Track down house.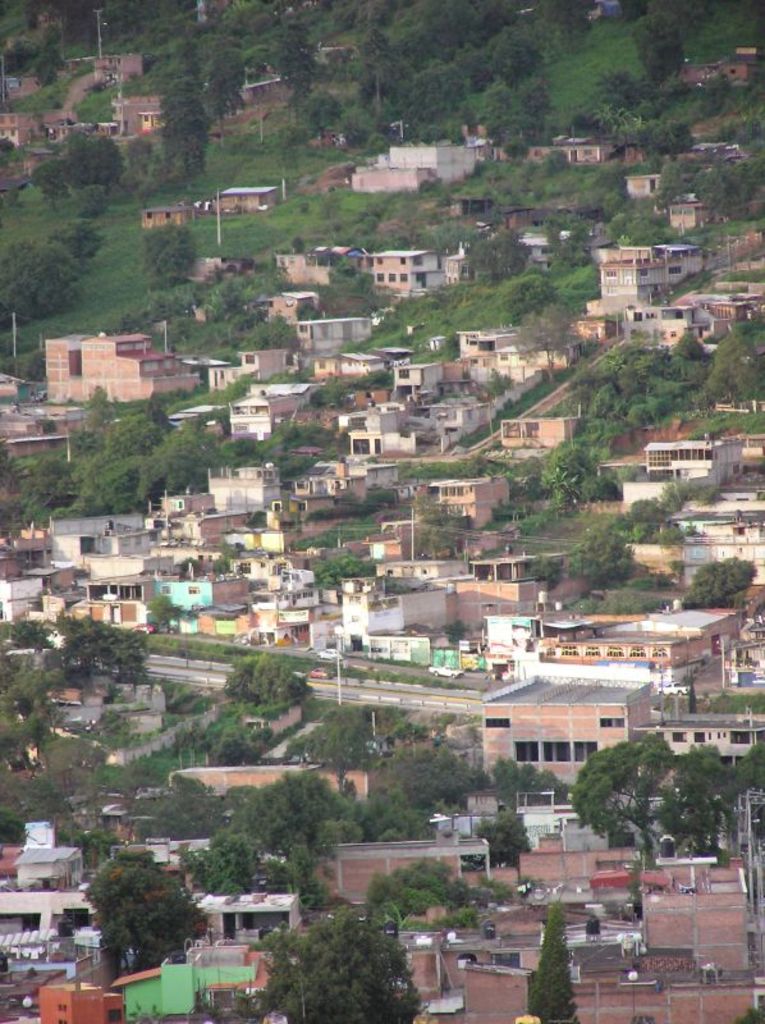
Tracked to x1=210, y1=182, x2=279, y2=214.
